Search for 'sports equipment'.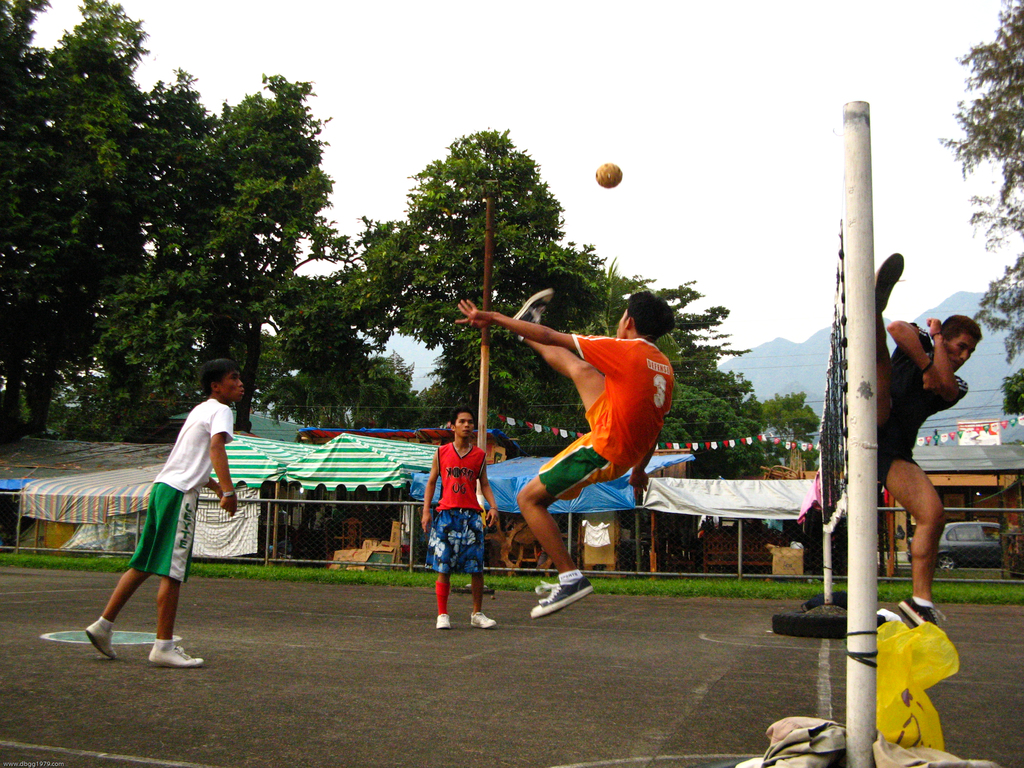
Found at [left=147, top=646, right=205, bottom=671].
